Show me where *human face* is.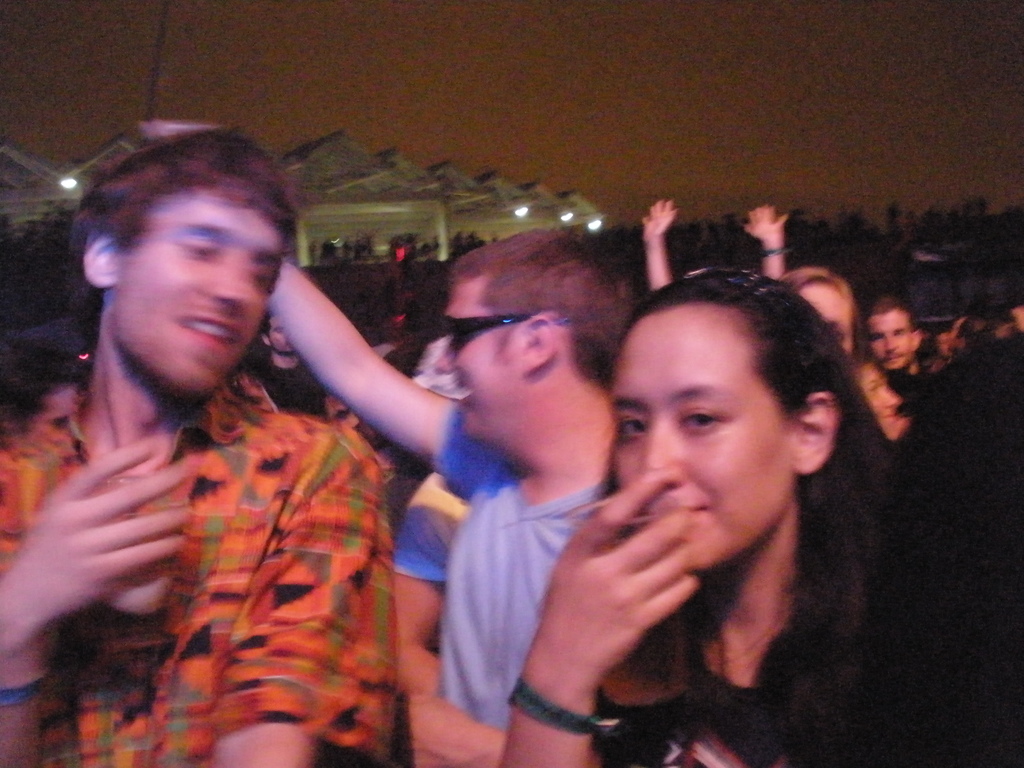
*human face* is at 439:288:522:434.
